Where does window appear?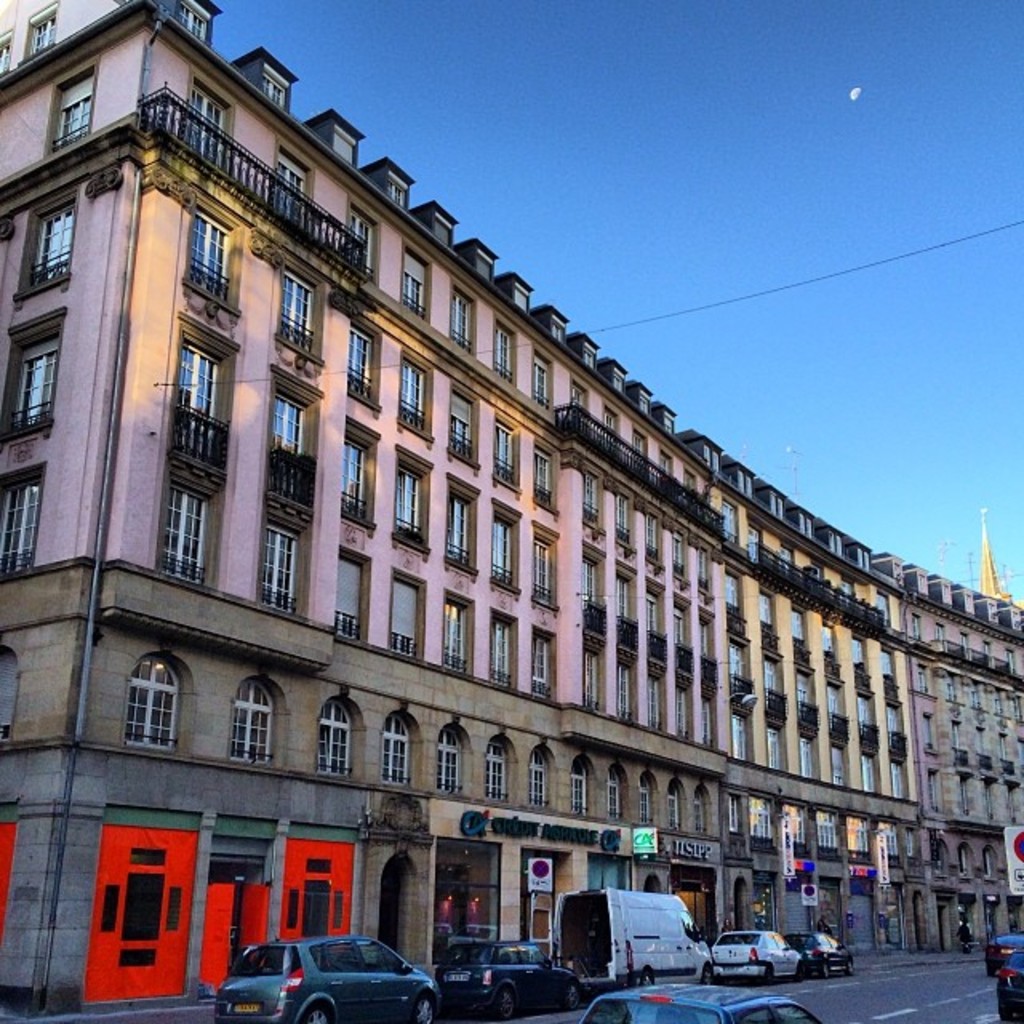
Appears at <bbox>304, 701, 355, 790</bbox>.
